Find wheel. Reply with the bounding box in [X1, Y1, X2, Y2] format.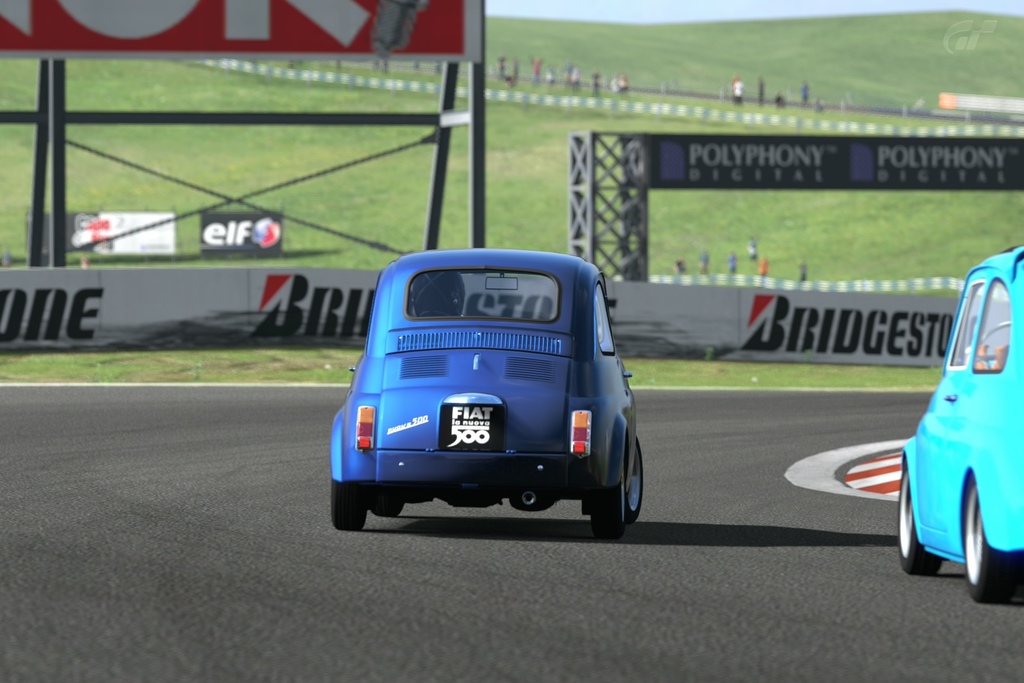
[374, 494, 404, 516].
